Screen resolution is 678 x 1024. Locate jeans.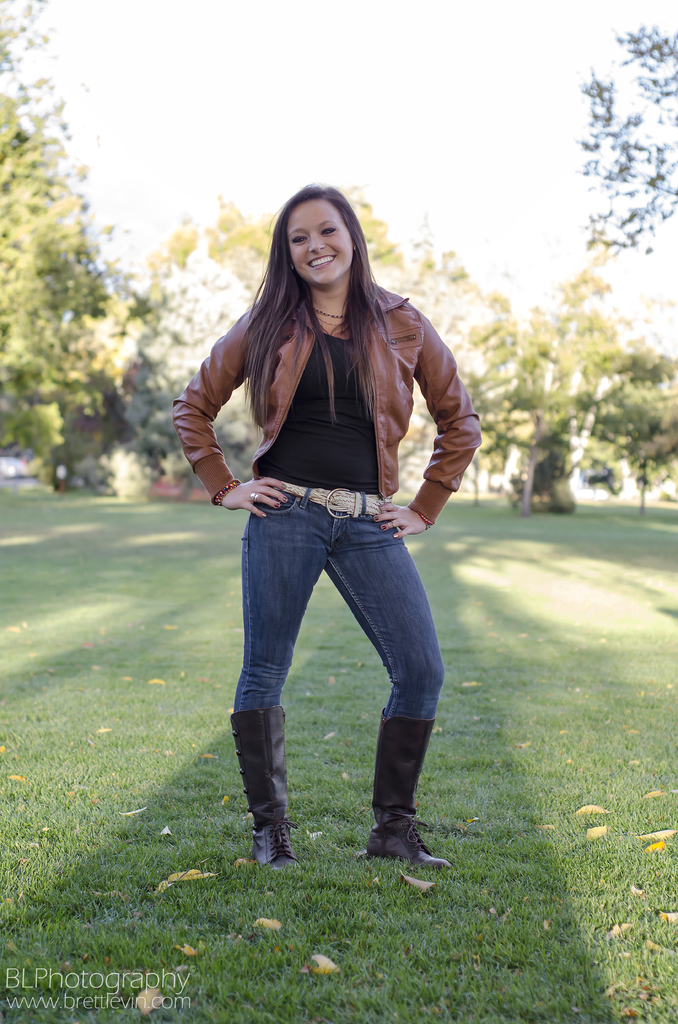
pyautogui.locateOnScreen(229, 477, 448, 719).
